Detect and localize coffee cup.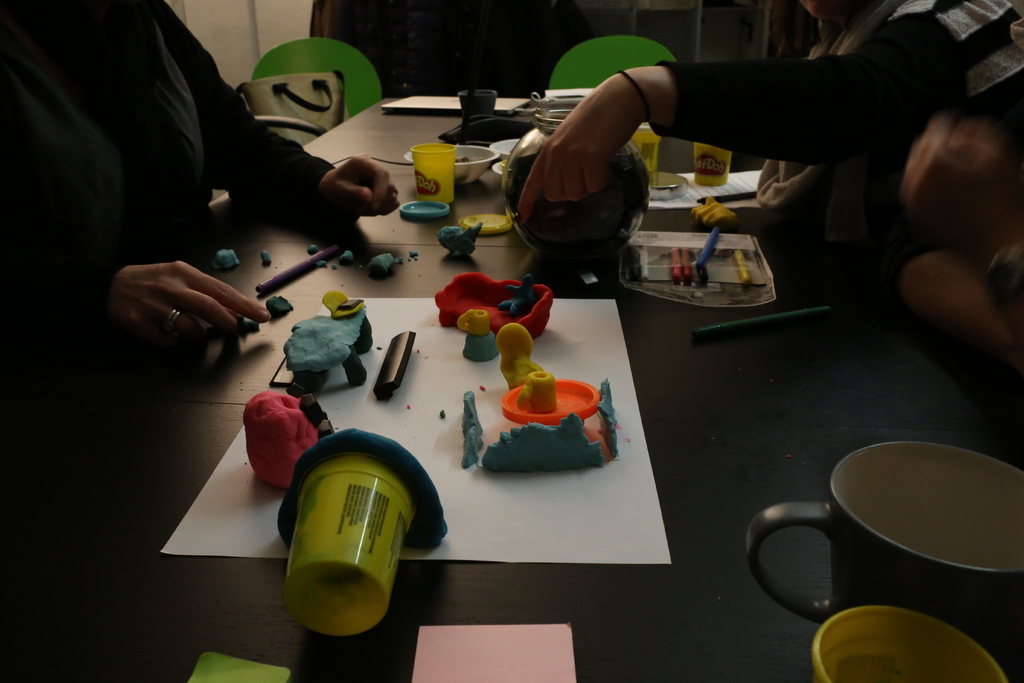
Localized at [left=742, top=437, right=1023, bottom=677].
